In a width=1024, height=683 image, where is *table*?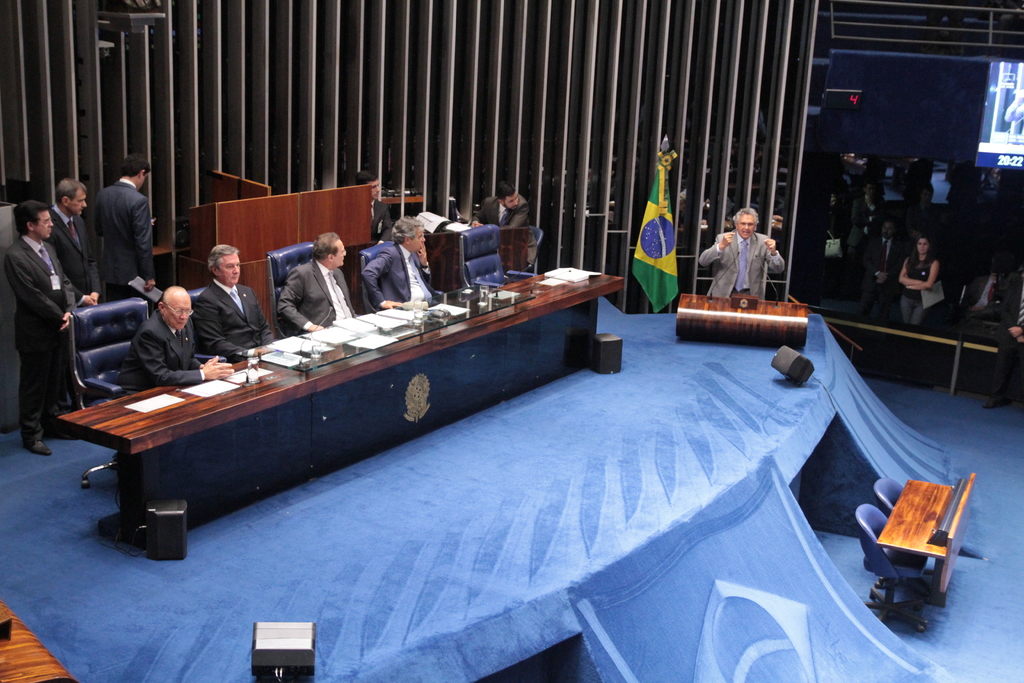
<region>51, 266, 630, 556</region>.
